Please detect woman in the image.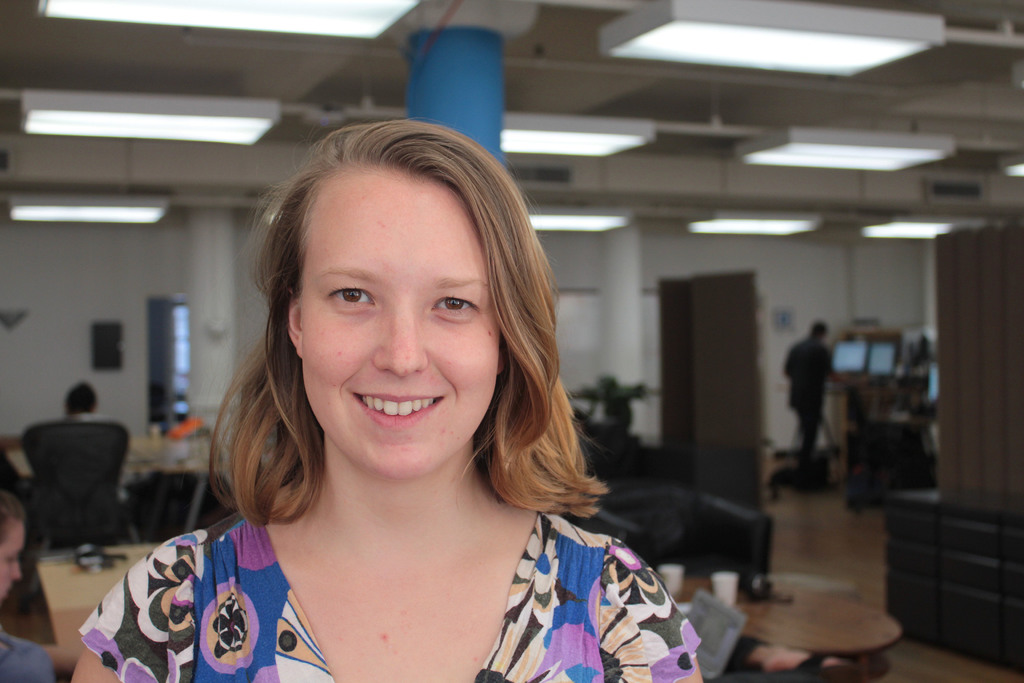
locate(108, 145, 745, 672).
